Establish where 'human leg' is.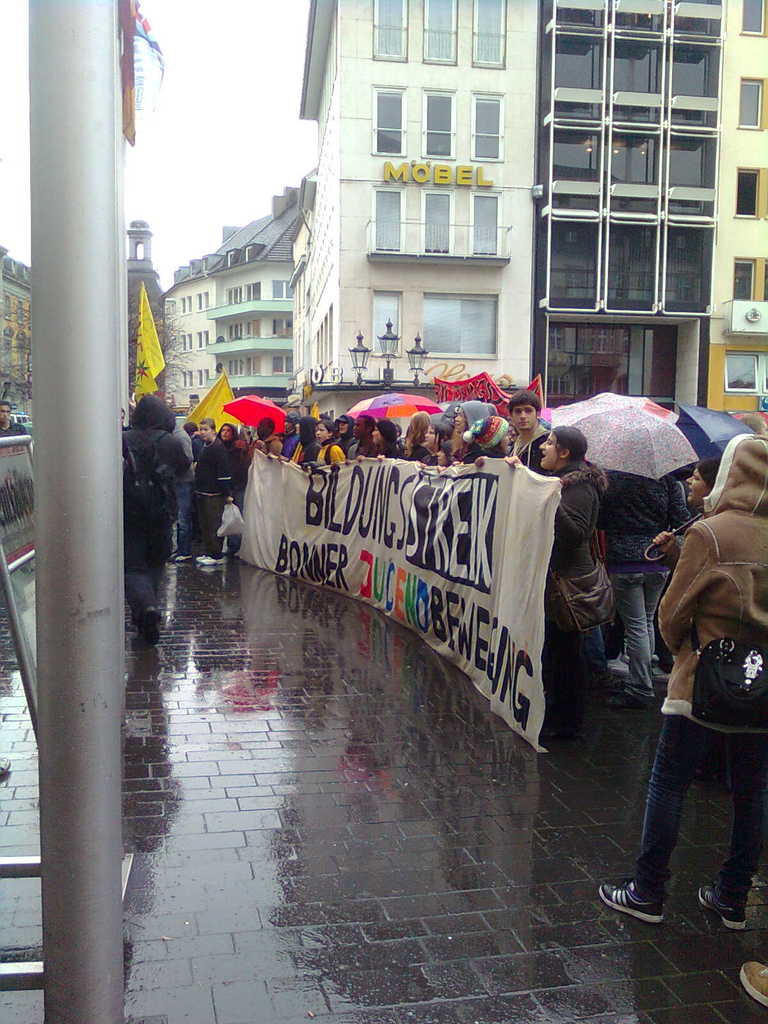
Established at 700:715:767:934.
